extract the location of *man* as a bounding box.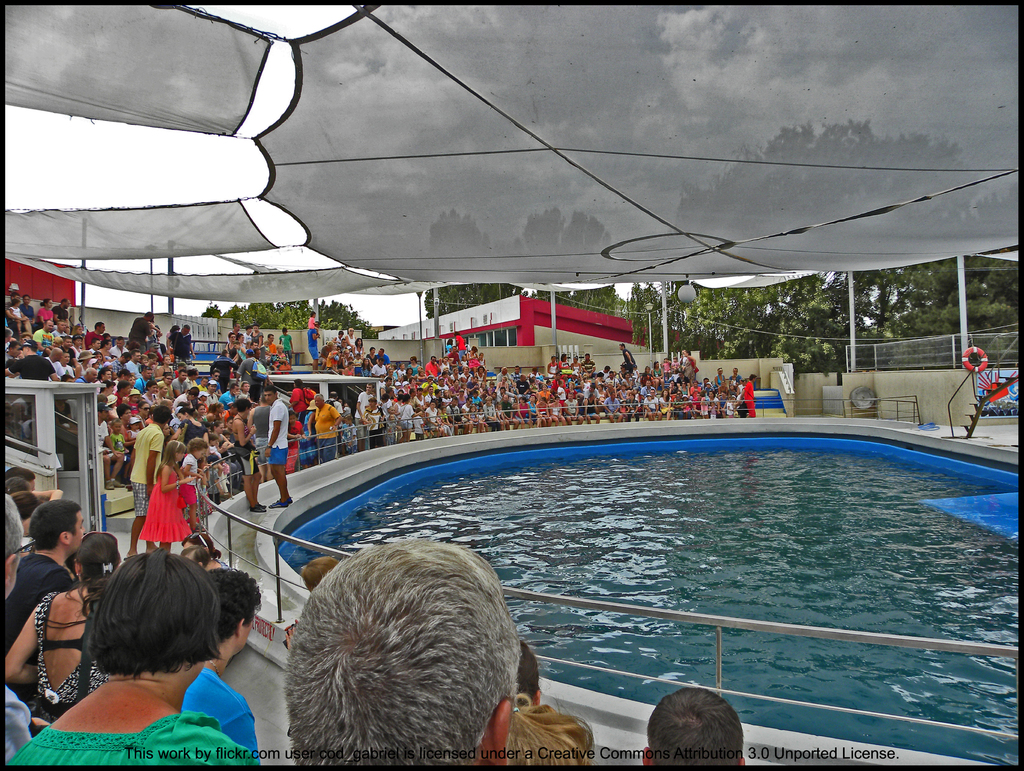
{"x1": 78, "y1": 366, "x2": 97, "y2": 383}.
